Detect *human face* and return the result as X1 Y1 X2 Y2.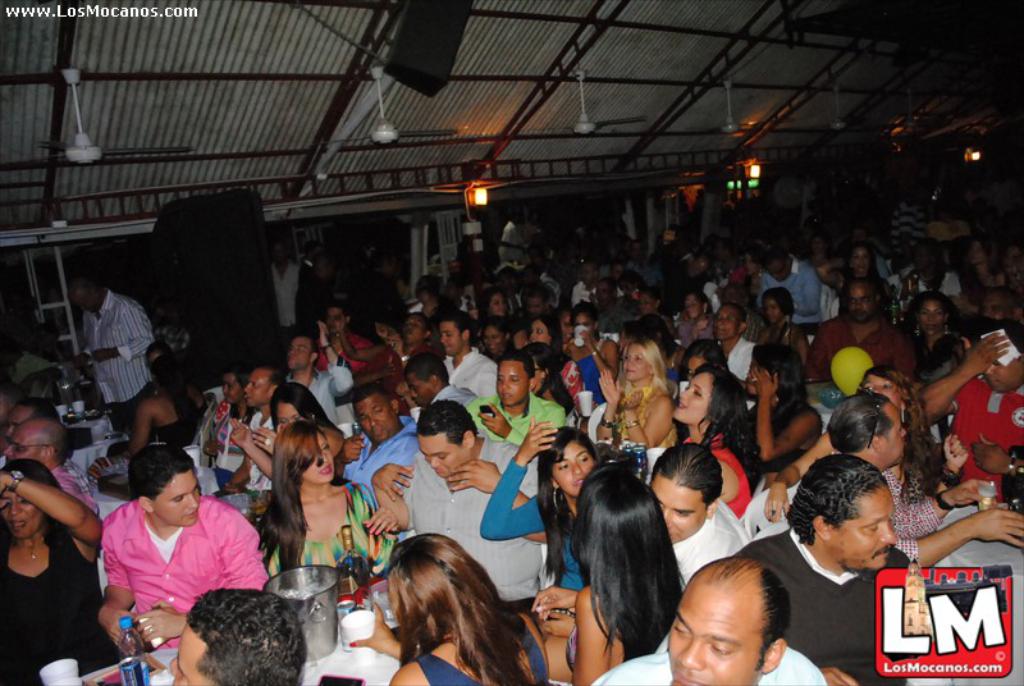
741 361 767 397.
